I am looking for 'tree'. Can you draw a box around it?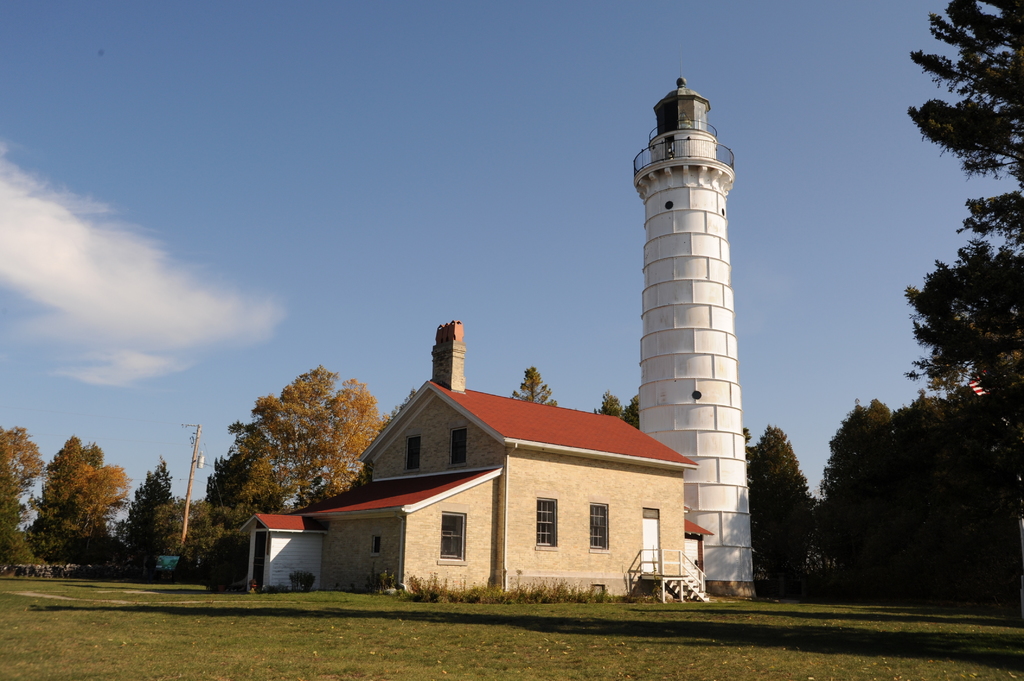
Sure, the bounding box is <box>744,421,817,597</box>.
